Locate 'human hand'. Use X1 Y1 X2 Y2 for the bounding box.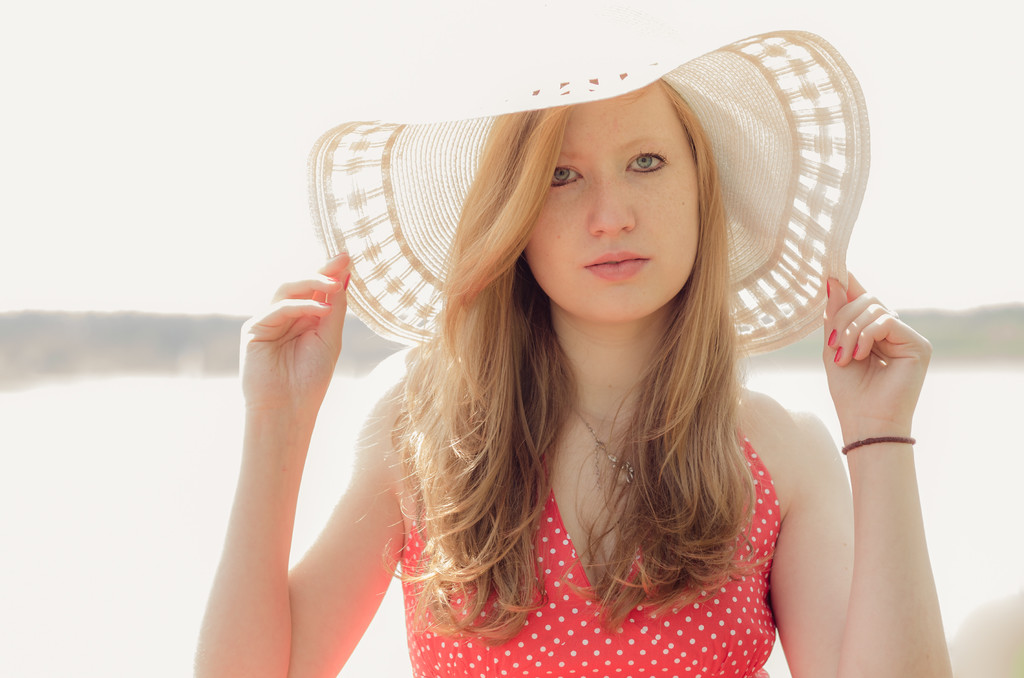
825 266 932 440.
